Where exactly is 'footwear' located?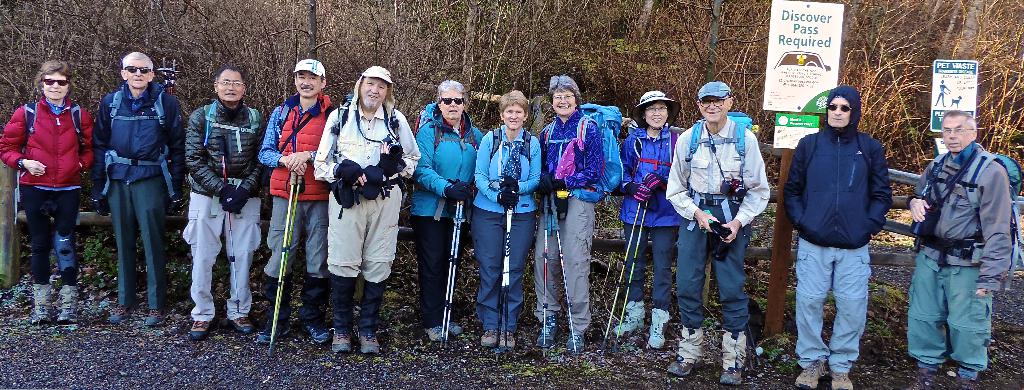
Its bounding box is x1=612 y1=320 x2=652 y2=337.
